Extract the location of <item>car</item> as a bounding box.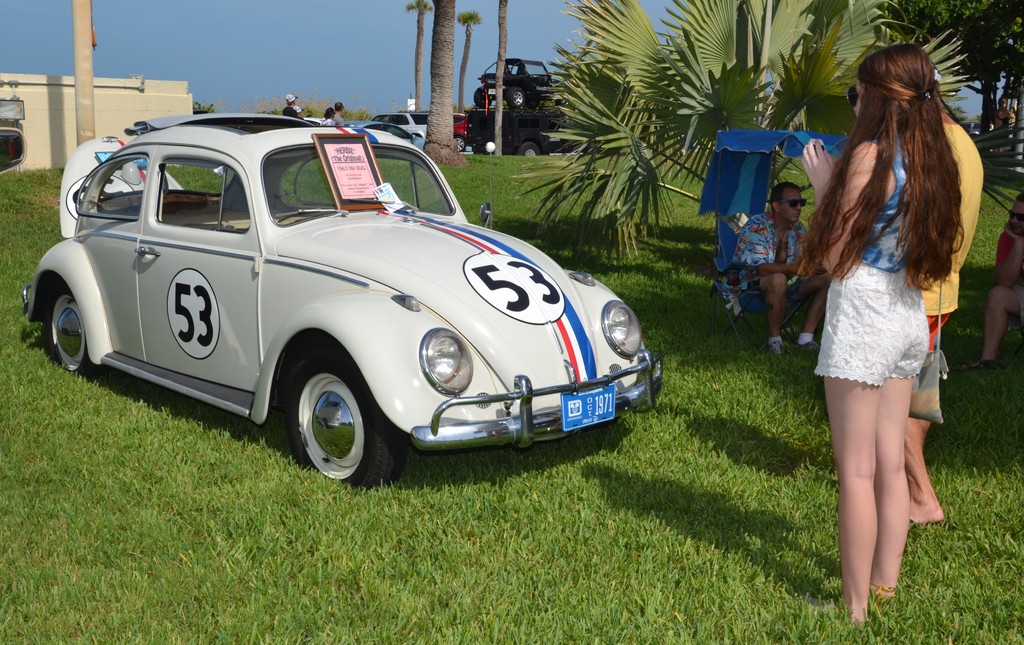
l=344, t=121, r=426, b=152.
